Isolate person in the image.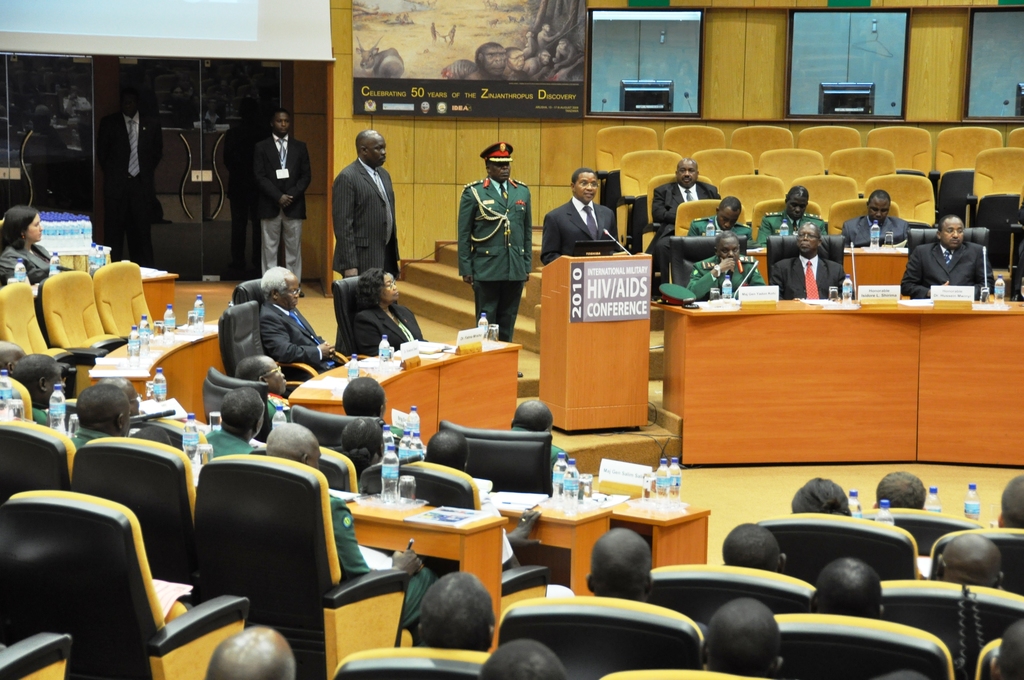
Isolated region: (left=771, top=220, right=849, bottom=303).
